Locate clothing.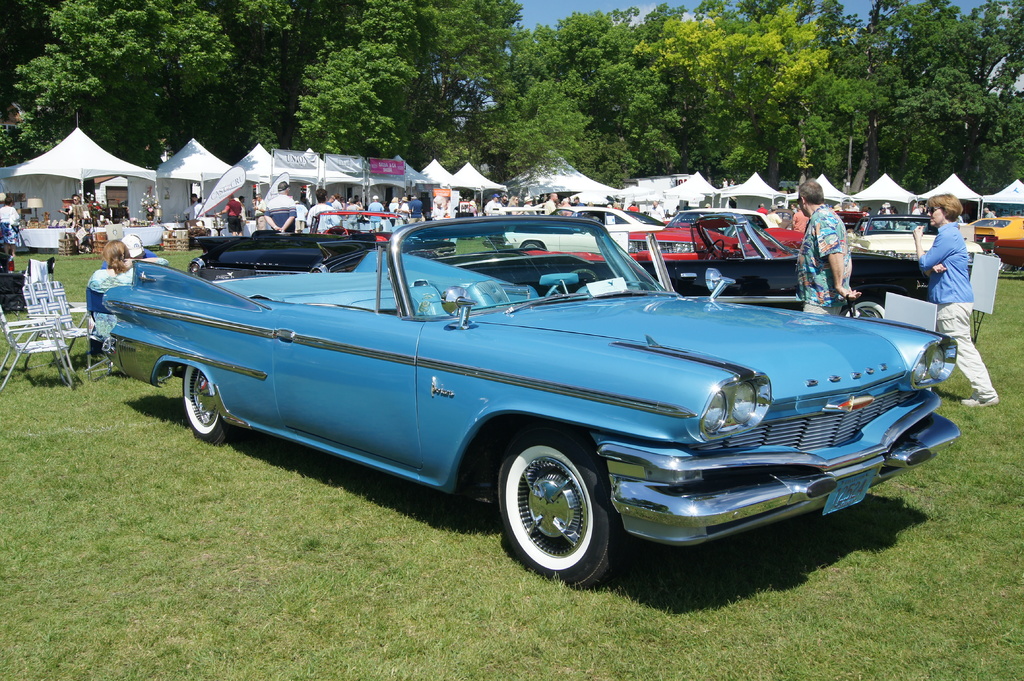
Bounding box: (346,204,358,228).
